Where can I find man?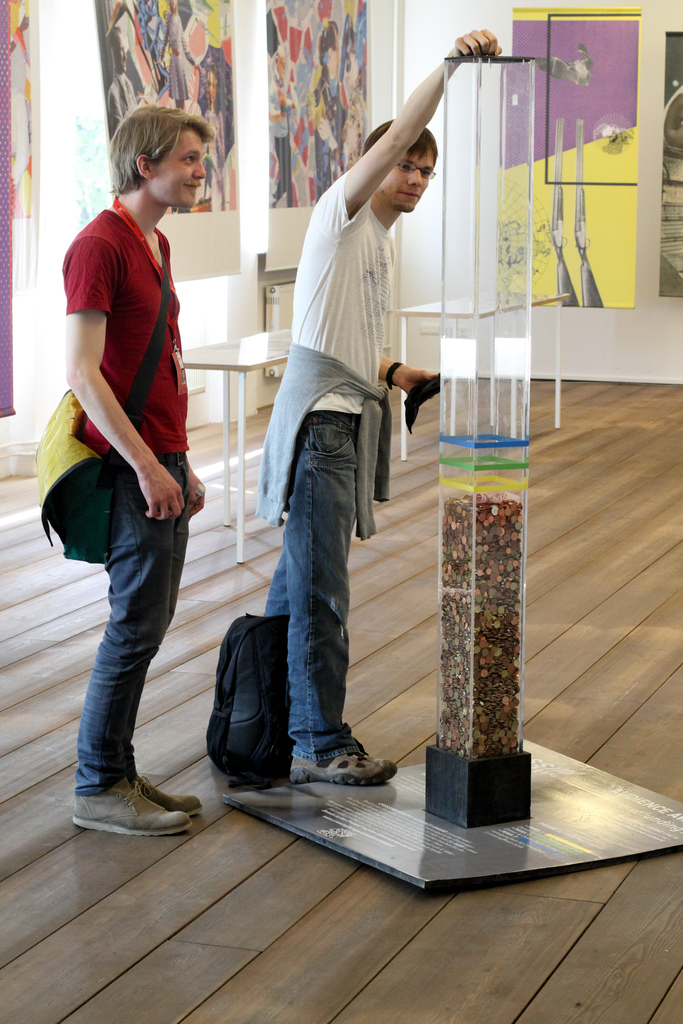
You can find it at pyautogui.locateOnScreen(40, 93, 218, 817).
